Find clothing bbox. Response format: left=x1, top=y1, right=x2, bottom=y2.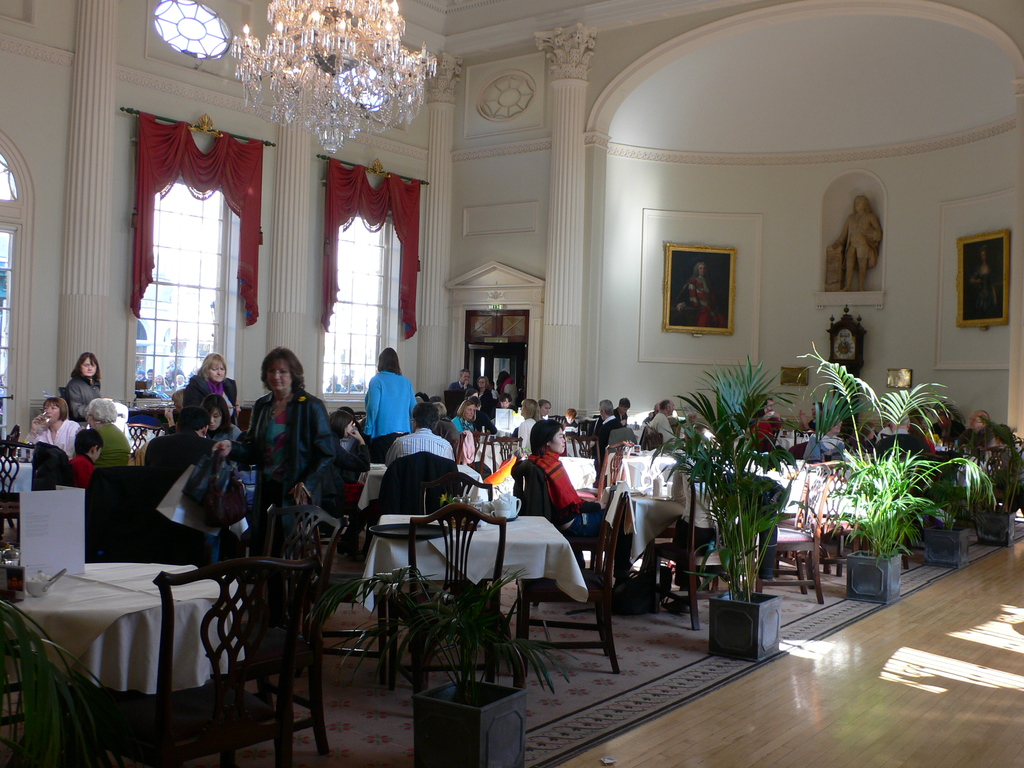
left=144, top=425, right=220, bottom=465.
